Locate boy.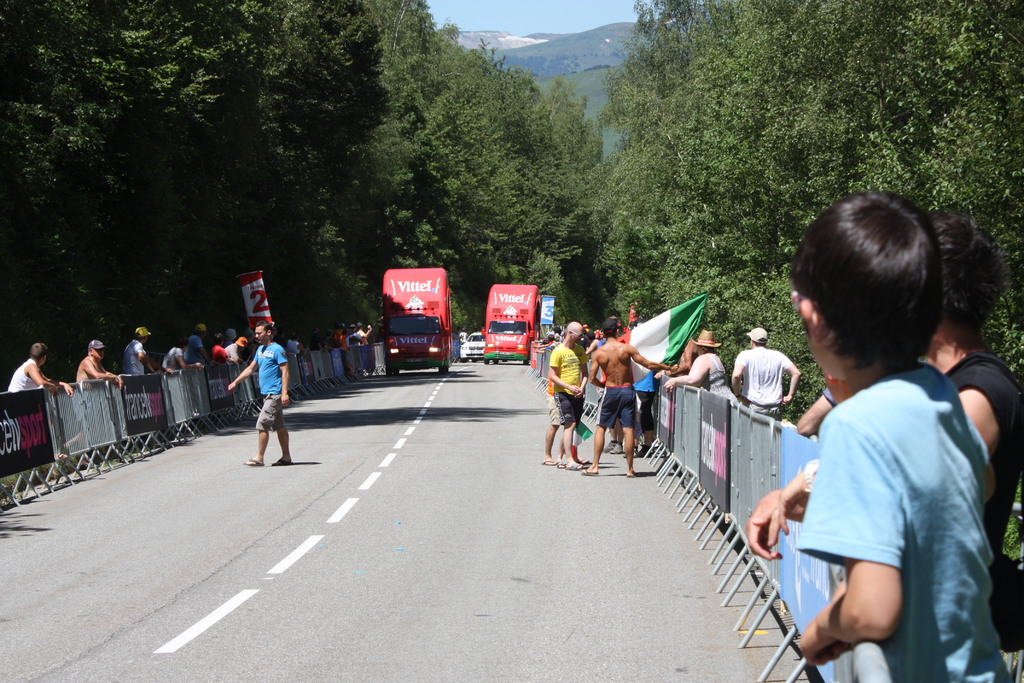
Bounding box: <bbox>787, 188, 1012, 682</bbox>.
